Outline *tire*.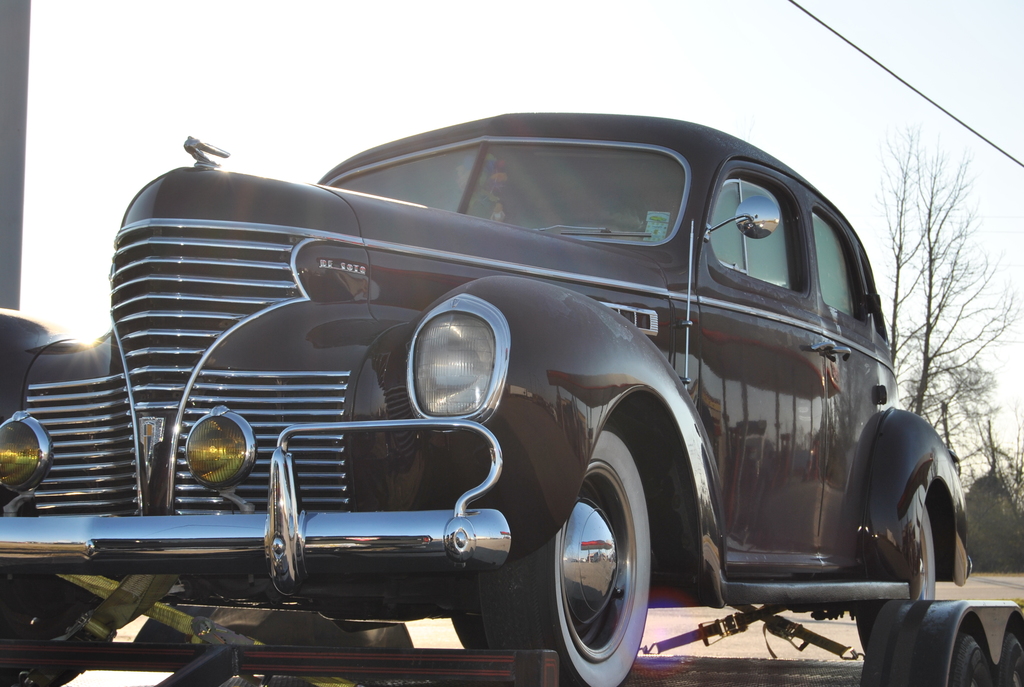
Outline: crop(0, 574, 120, 686).
